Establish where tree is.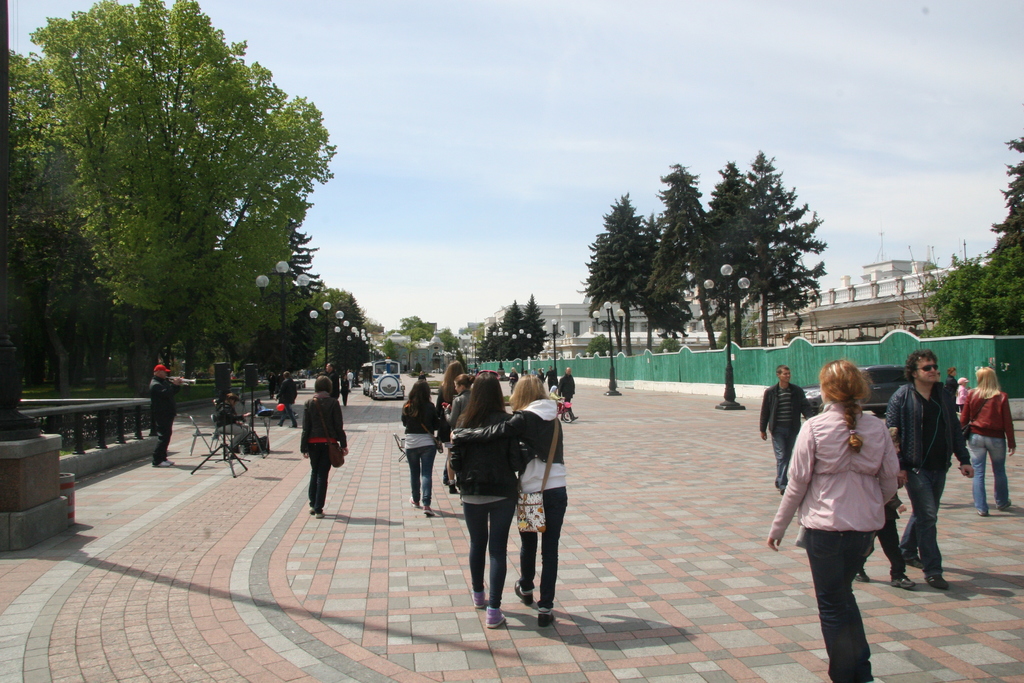
Established at [641,163,726,349].
